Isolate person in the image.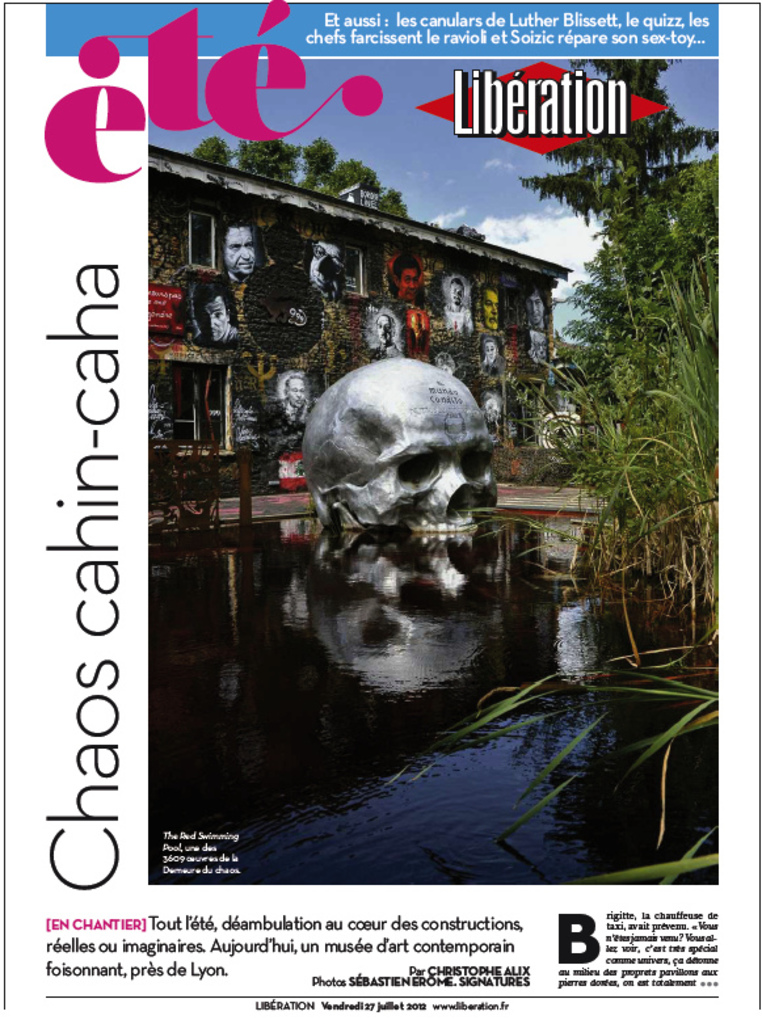
Isolated region: (209,206,264,283).
